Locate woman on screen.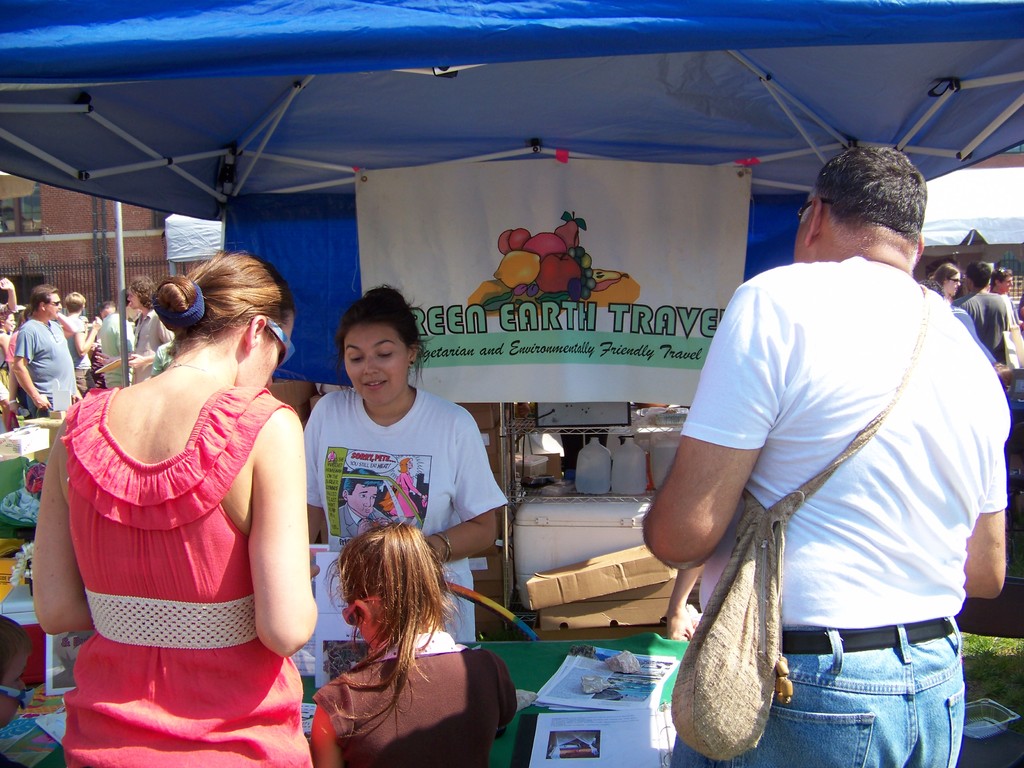
On screen at rect(65, 294, 102, 399).
